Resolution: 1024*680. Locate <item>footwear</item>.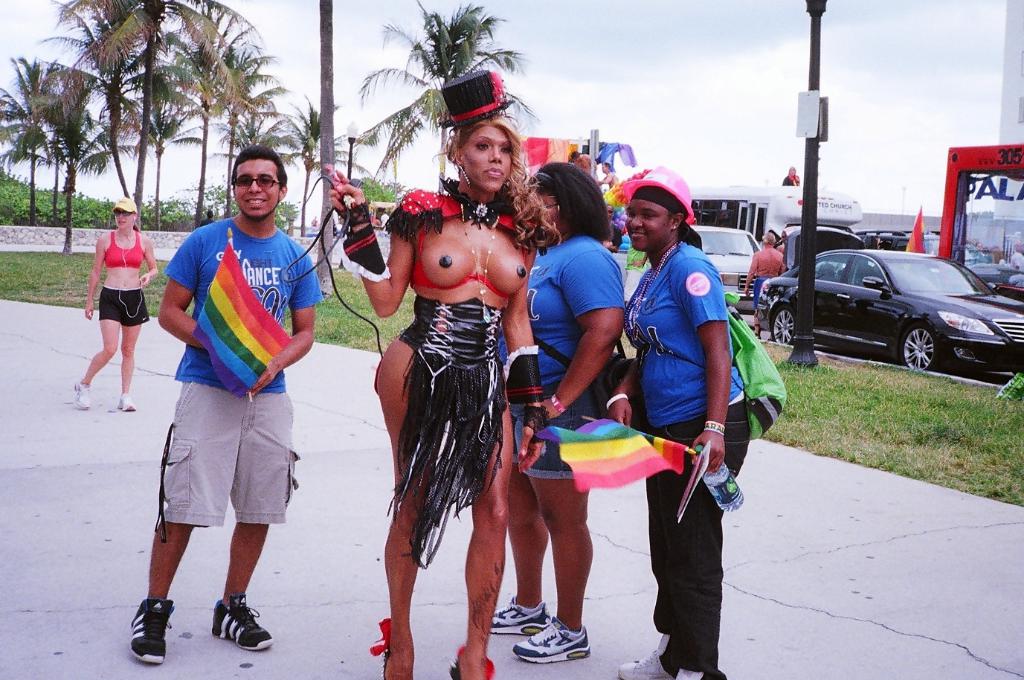
369, 619, 422, 679.
